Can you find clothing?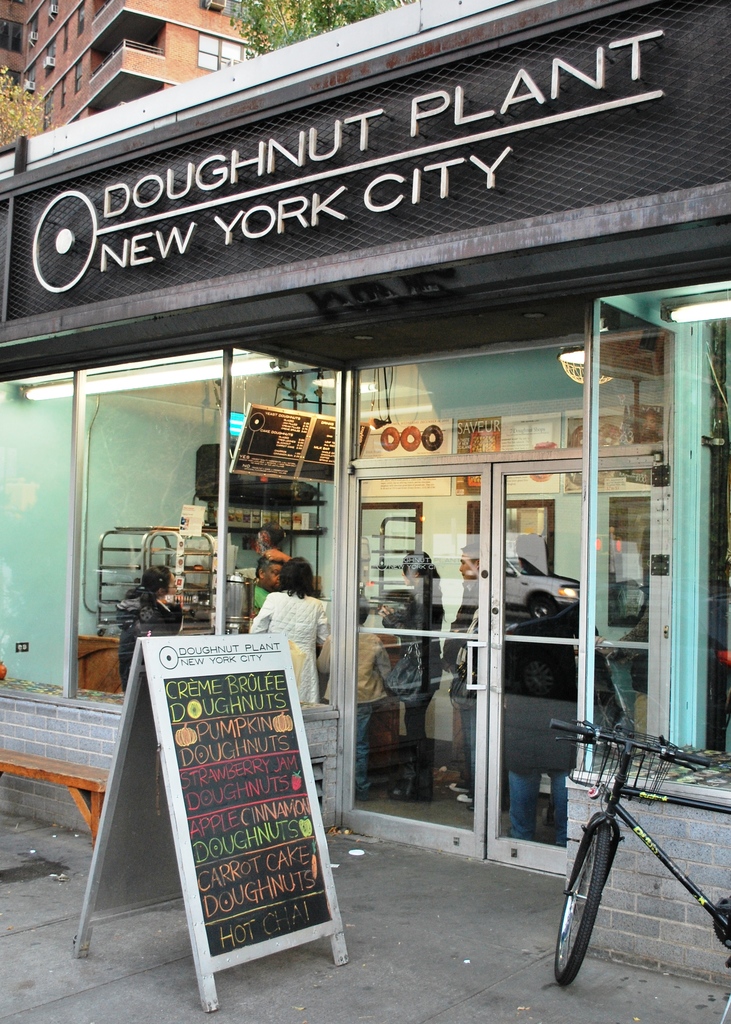
Yes, bounding box: <region>252, 585, 268, 608</region>.
